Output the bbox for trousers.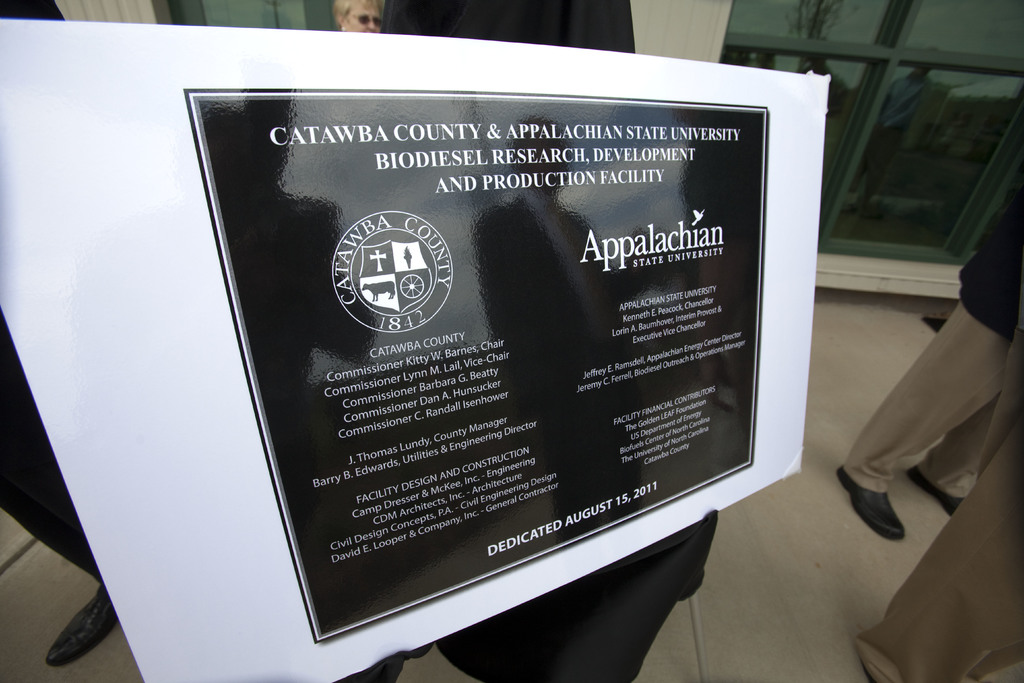
<box>0,306,100,593</box>.
